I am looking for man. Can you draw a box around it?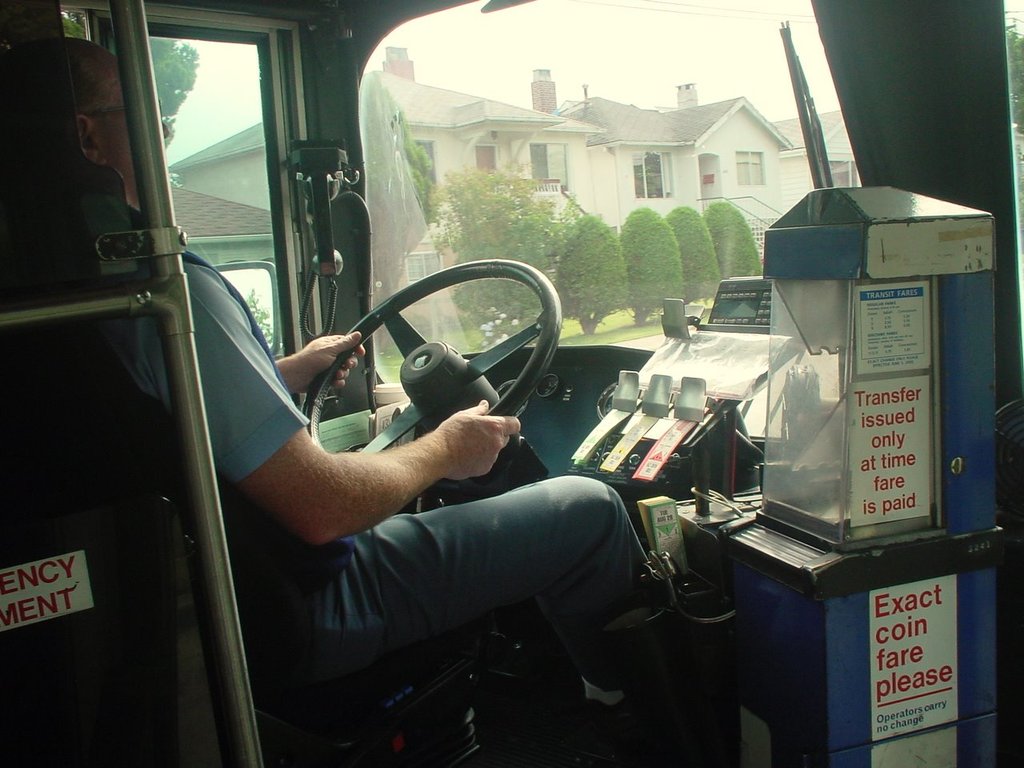
Sure, the bounding box is <bbox>59, 38, 666, 724</bbox>.
